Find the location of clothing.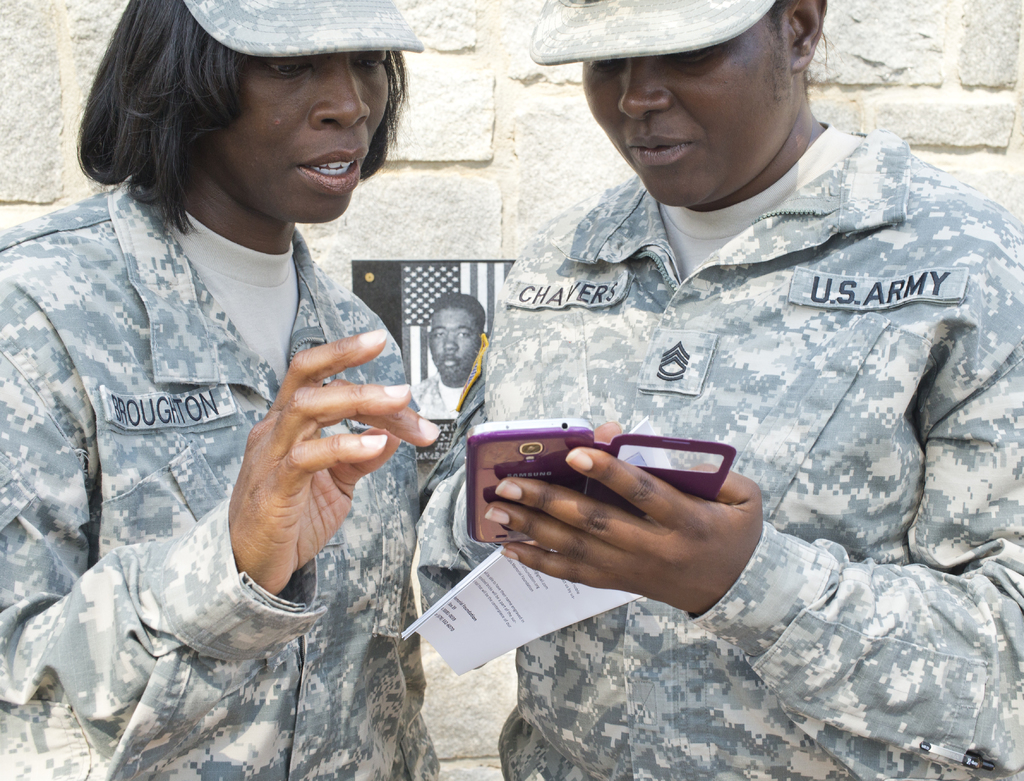
Location: pyautogui.locateOnScreen(0, 202, 449, 780).
